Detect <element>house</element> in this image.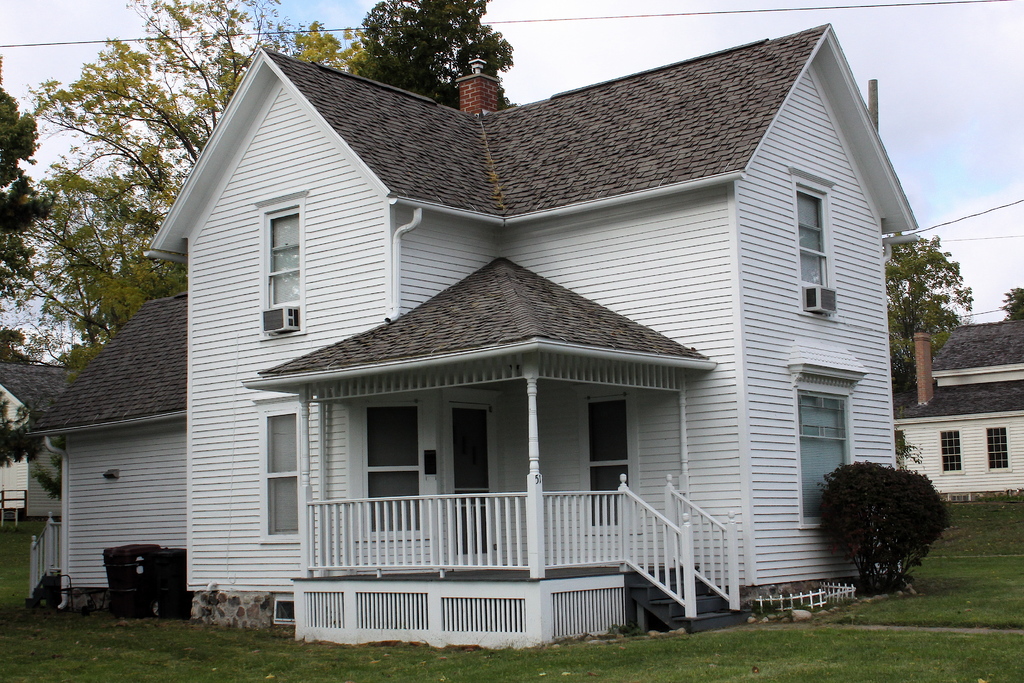
Detection: 23 289 194 598.
